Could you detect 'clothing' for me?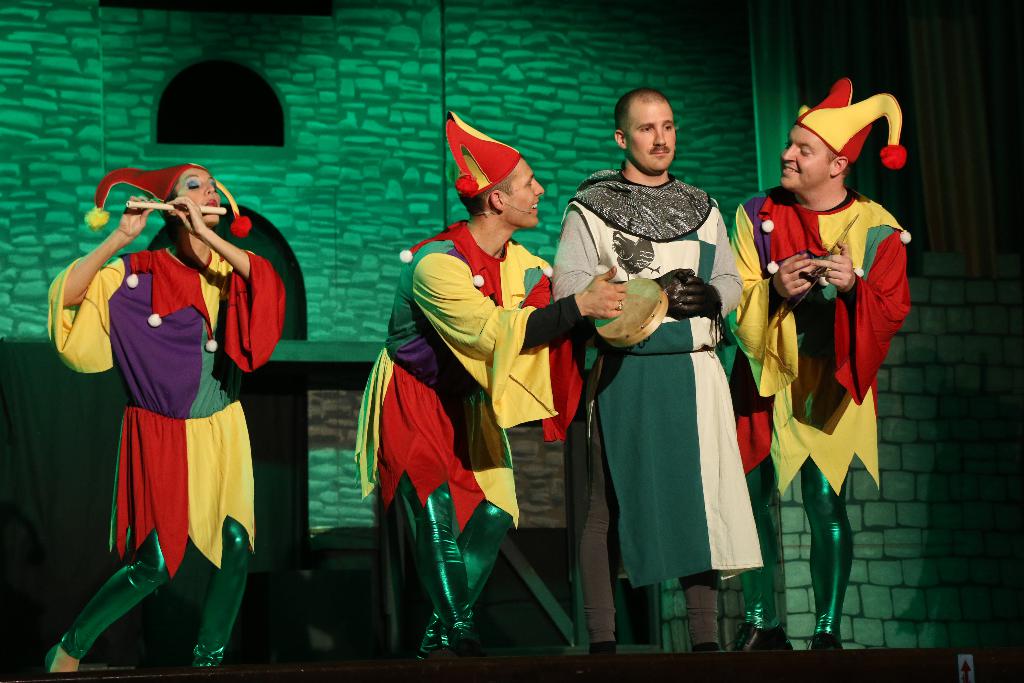
Detection result: (723,188,909,633).
